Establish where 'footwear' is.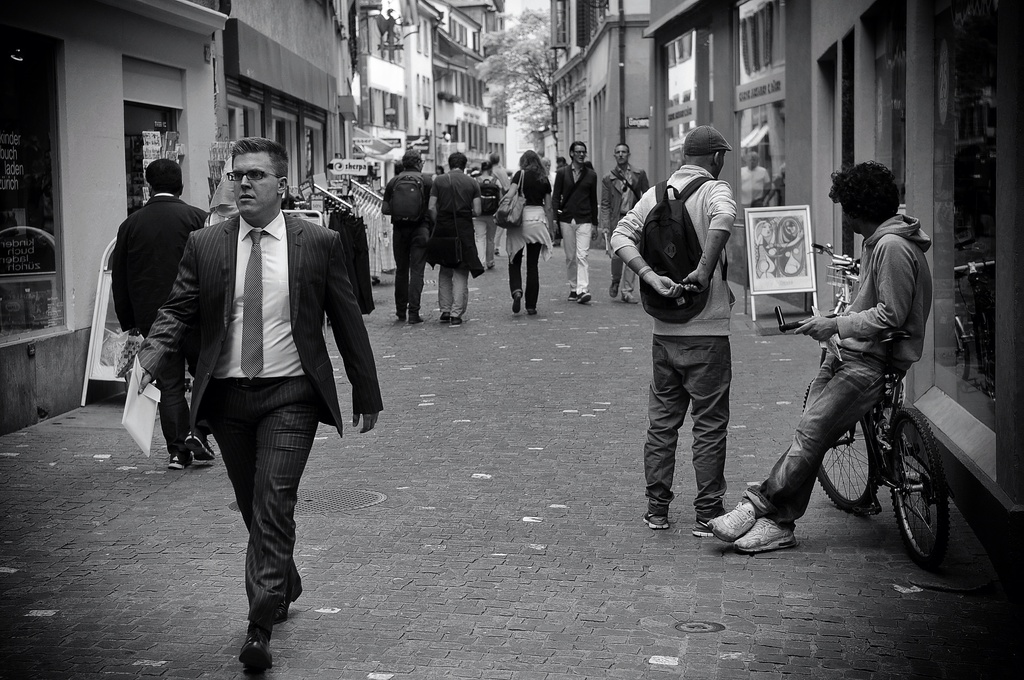
Established at l=641, t=512, r=669, b=528.
